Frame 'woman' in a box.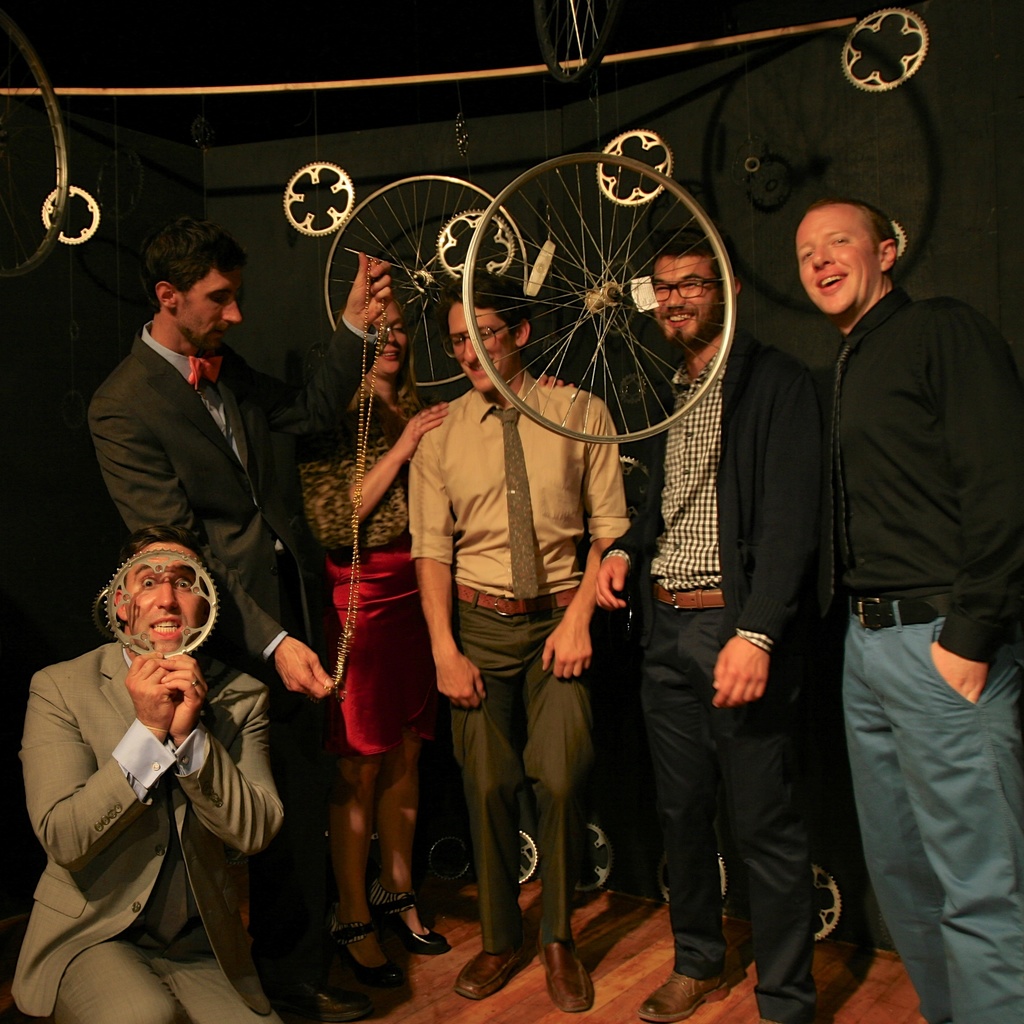
294:297:578:990.
